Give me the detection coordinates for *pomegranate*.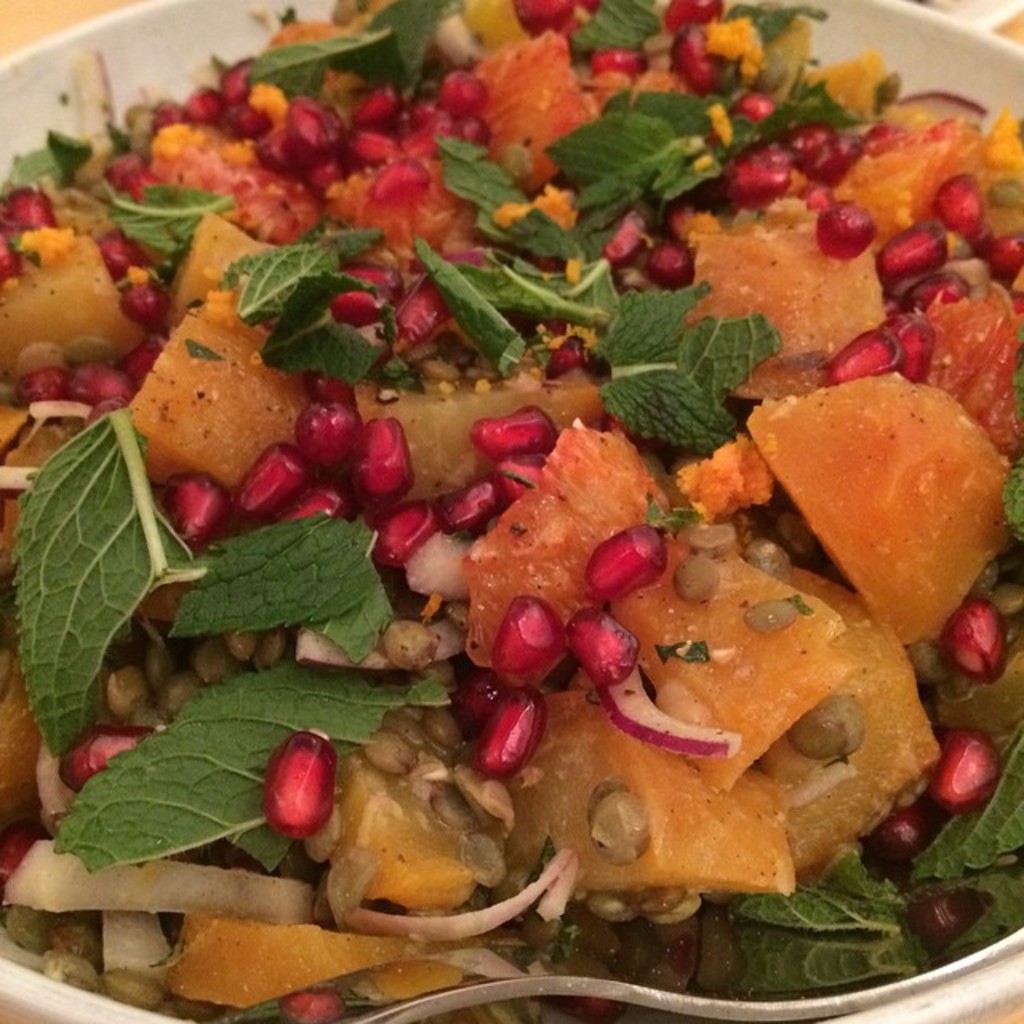
detection(880, 227, 954, 280).
